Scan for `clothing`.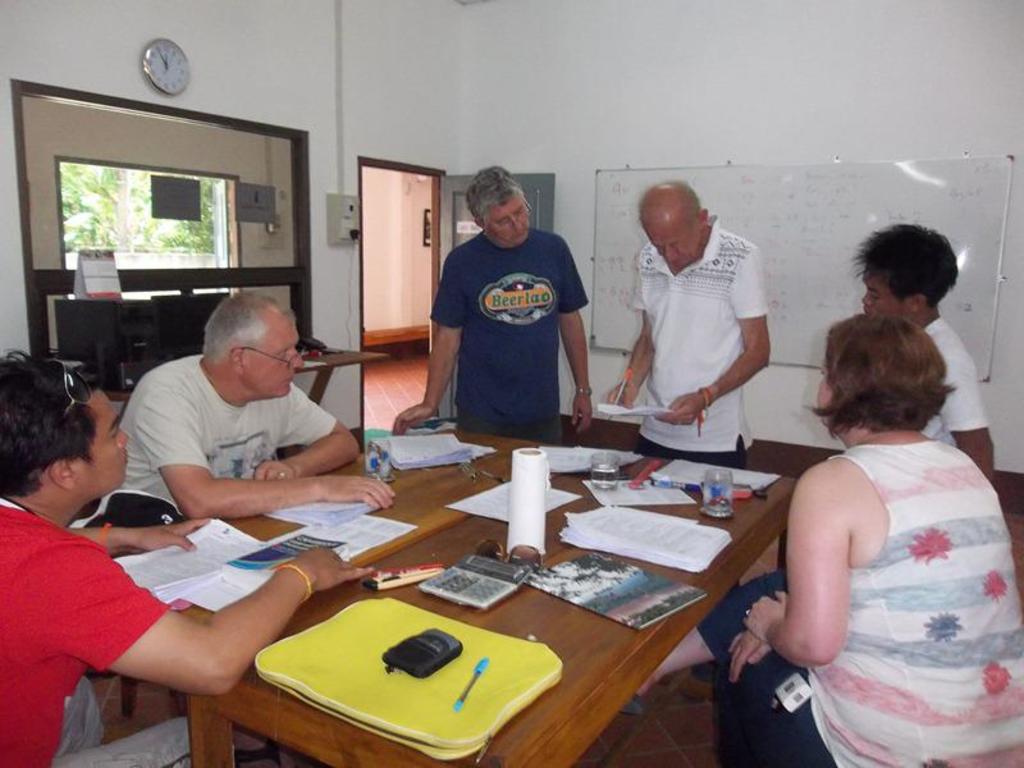
Scan result: <region>90, 347, 343, 520</region>.
